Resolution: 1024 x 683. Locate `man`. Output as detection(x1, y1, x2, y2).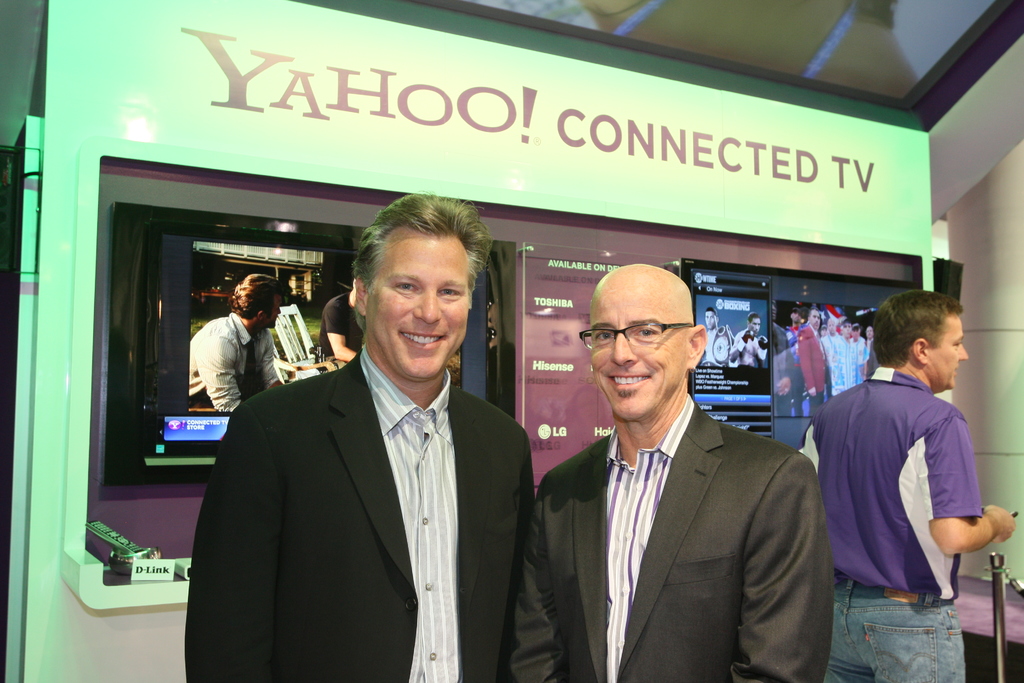
detection(319, 279, 364, 373).
